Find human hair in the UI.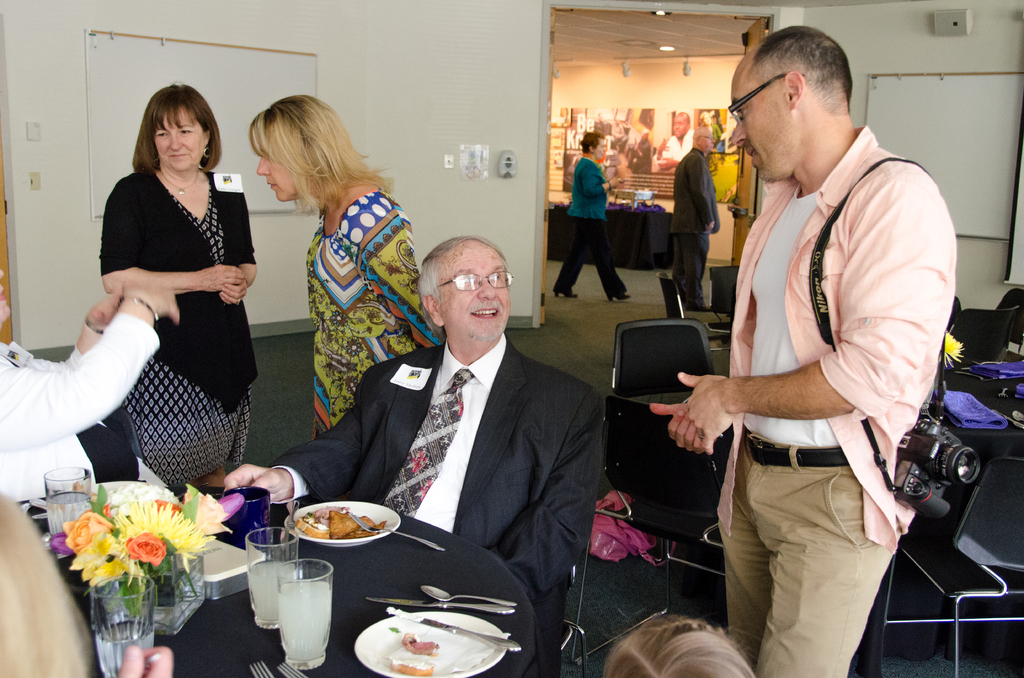
UI element at BBox(233, 93, 361, 222).
